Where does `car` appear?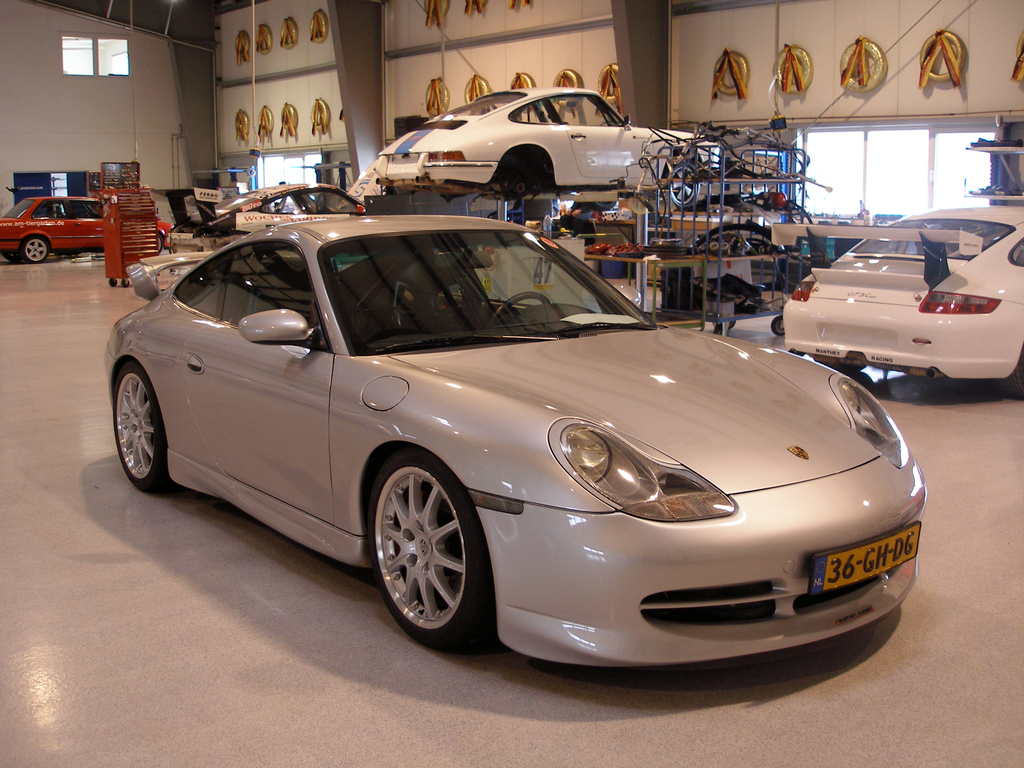
Appears at Rect(0, 192, 179, 268).
